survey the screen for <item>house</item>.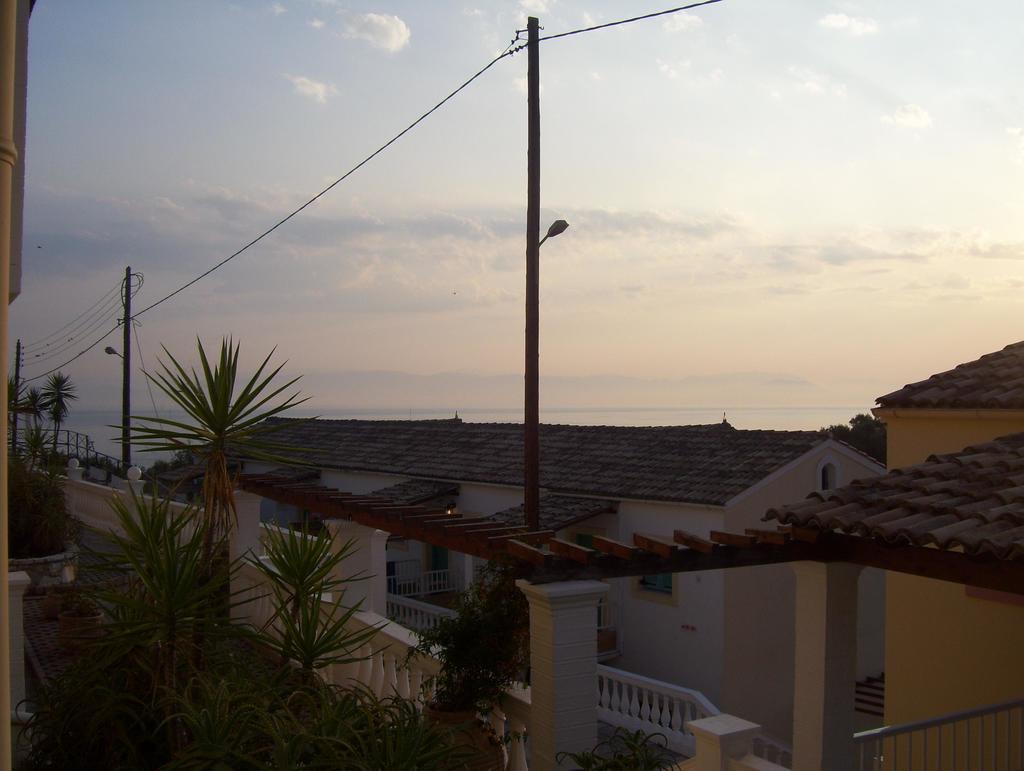
Survey found: <box>198,407,890,732</box>.
